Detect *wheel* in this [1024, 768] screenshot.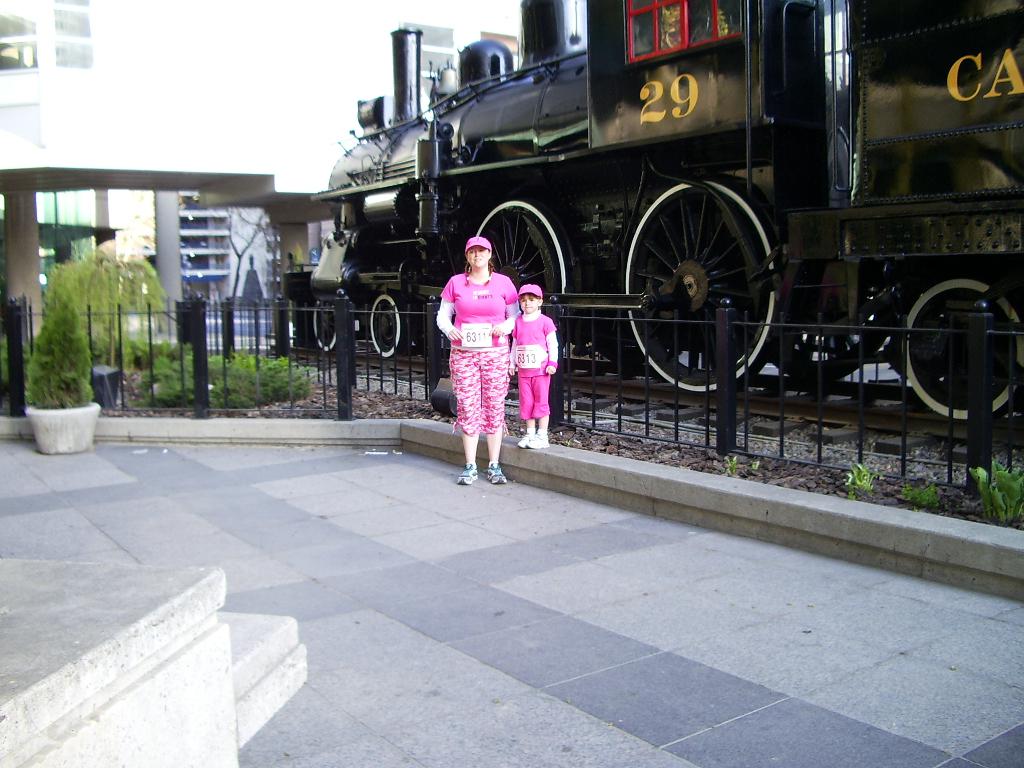
Detection: left=767, top=268, right=891, bottom=378.
